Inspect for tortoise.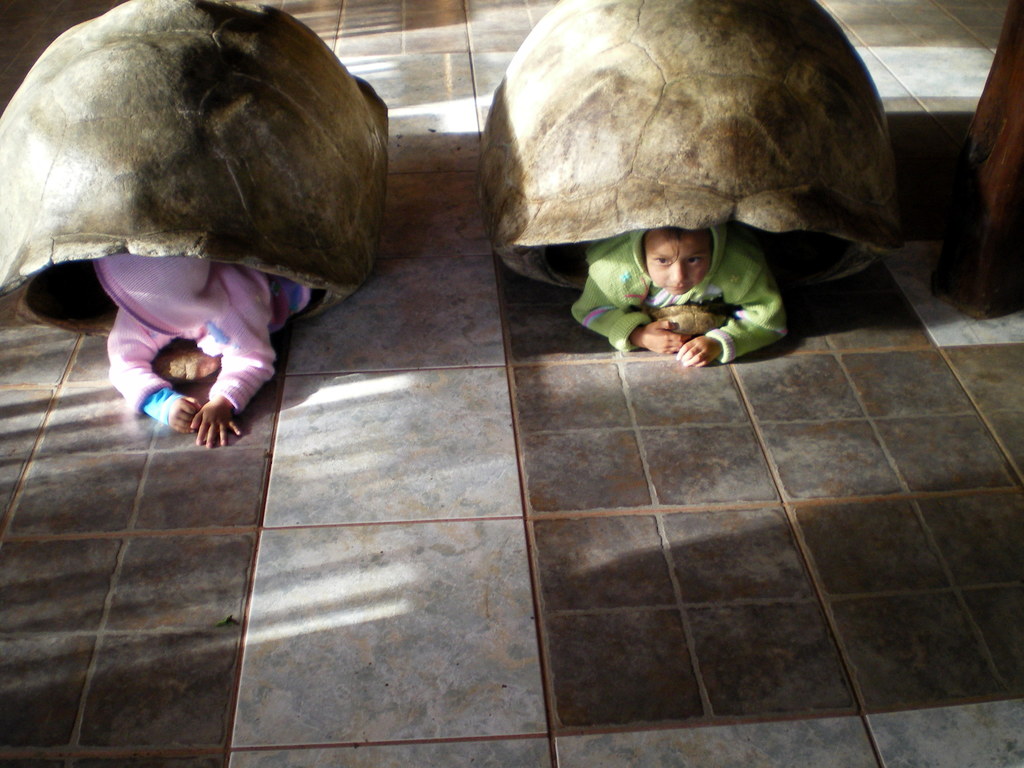
Inspection: <region>486, 0, 899, 300</region>.
